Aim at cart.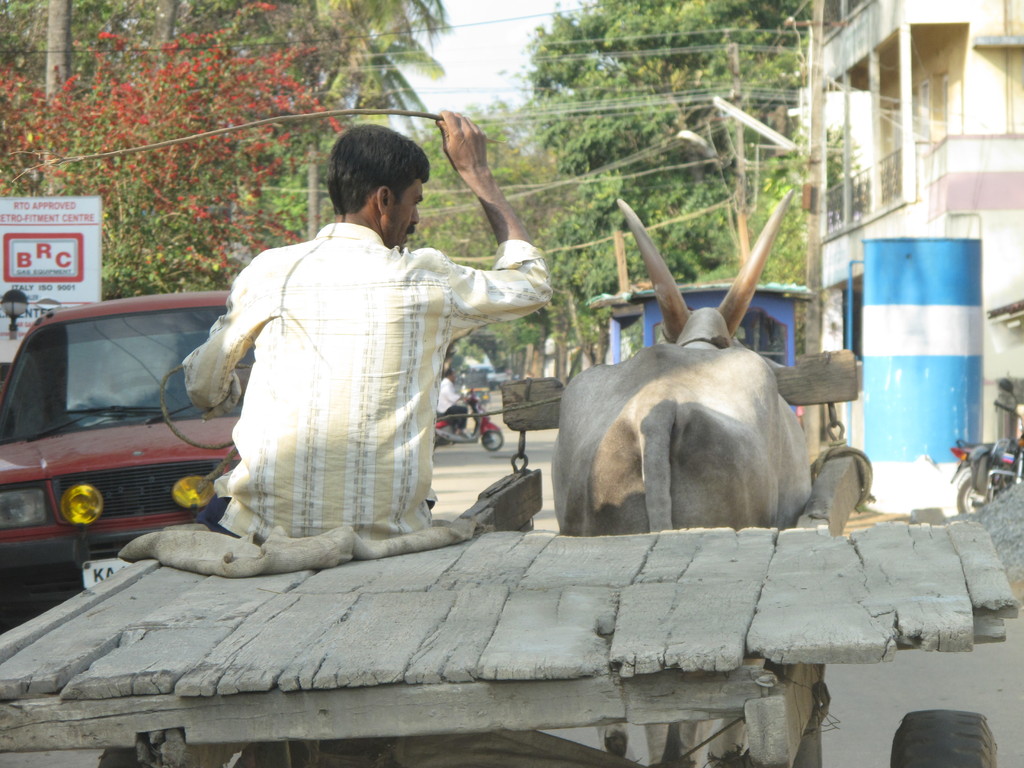
Aimed at (0,345,1021,767).
